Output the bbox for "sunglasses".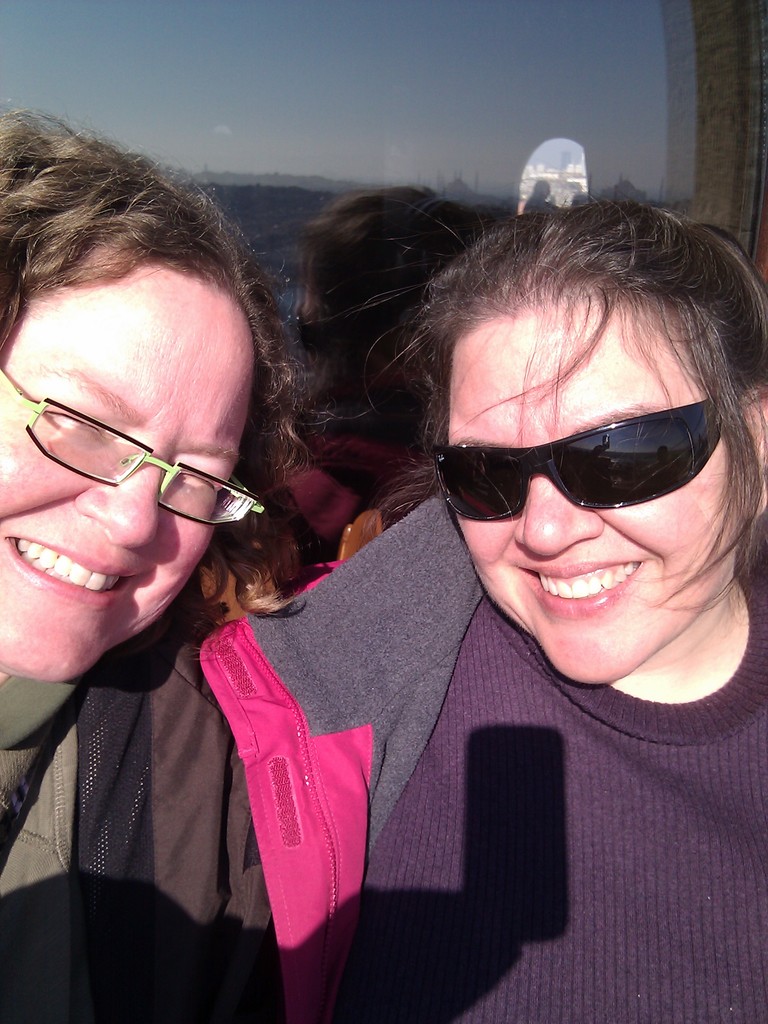
<bbox>435, 401, 742, 540</bbox>.
